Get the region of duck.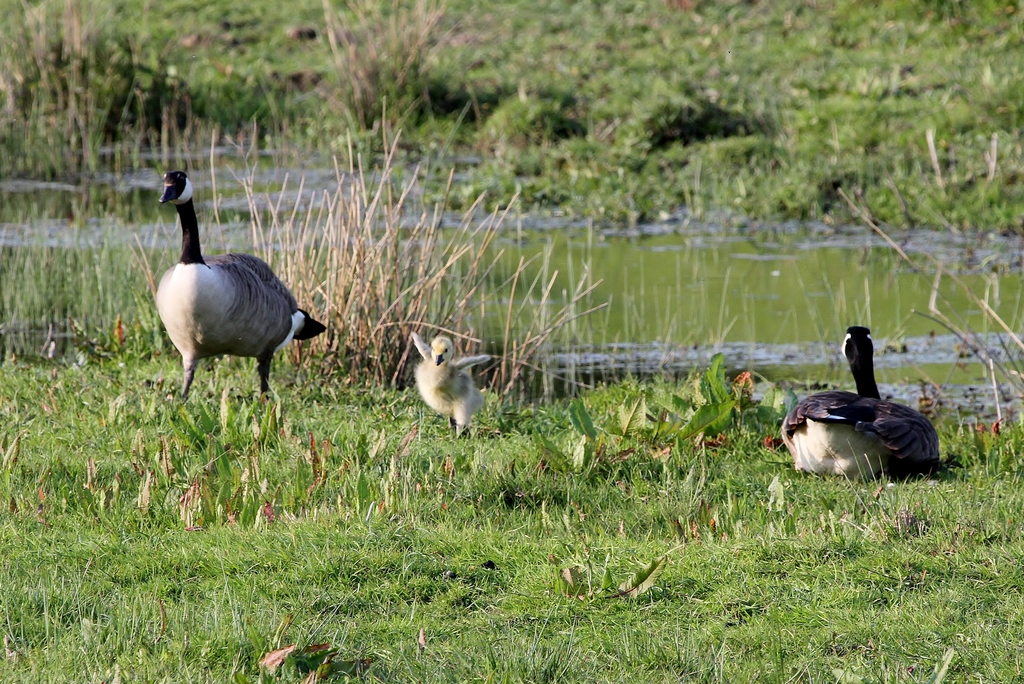
Rect(150, 170, 327, 416).
